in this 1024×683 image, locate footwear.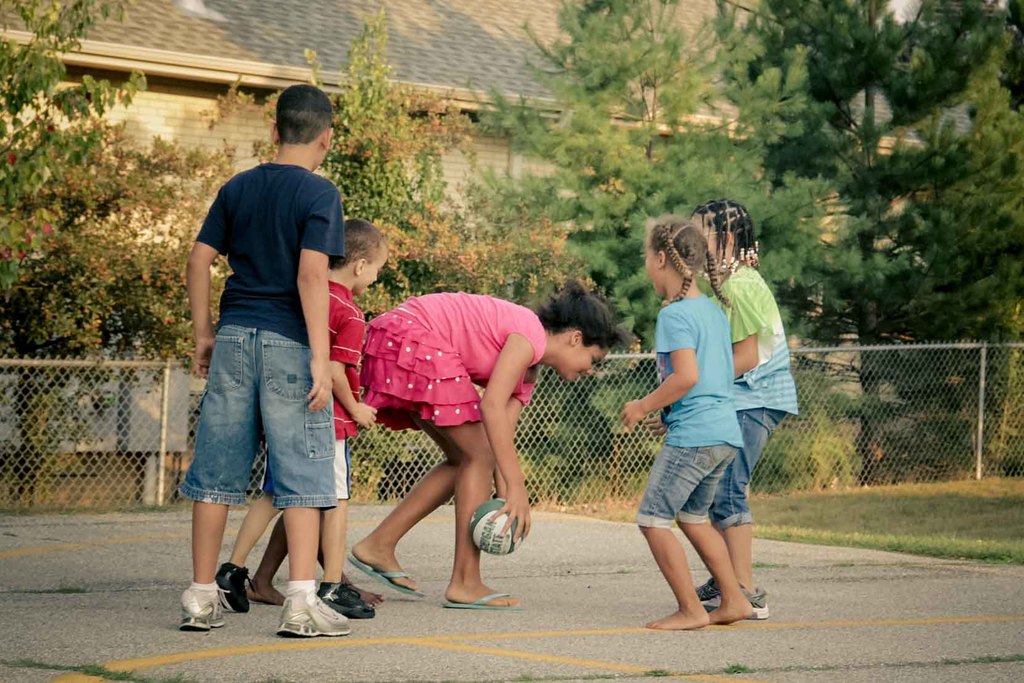
Bounding box: select_region(179, 578, 229, 628).
